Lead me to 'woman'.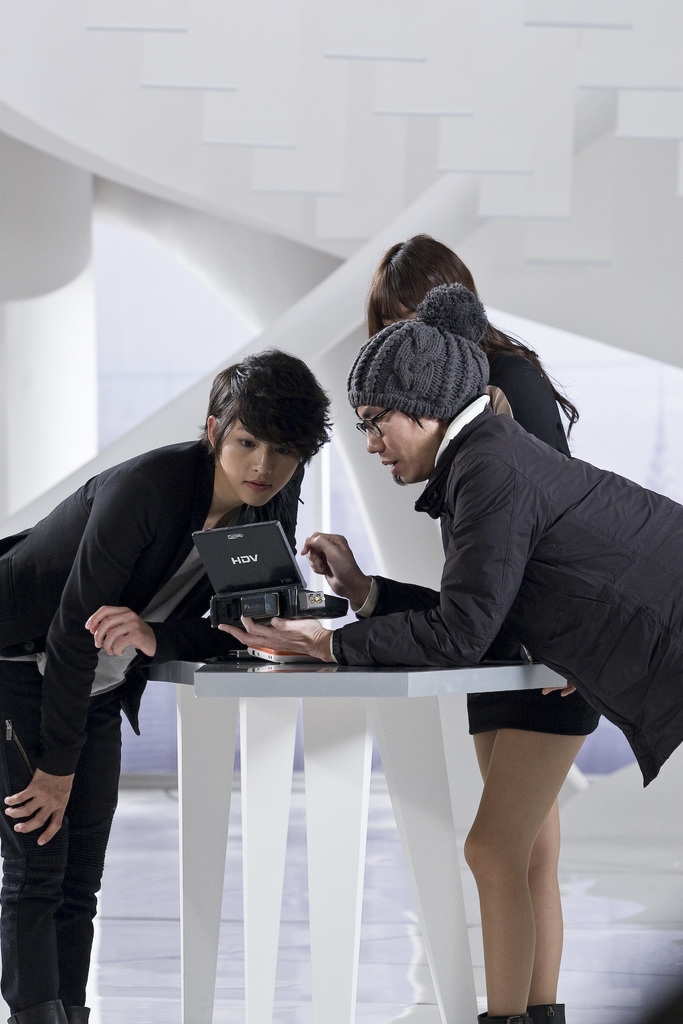
Lead to 308,277,648,1001.
